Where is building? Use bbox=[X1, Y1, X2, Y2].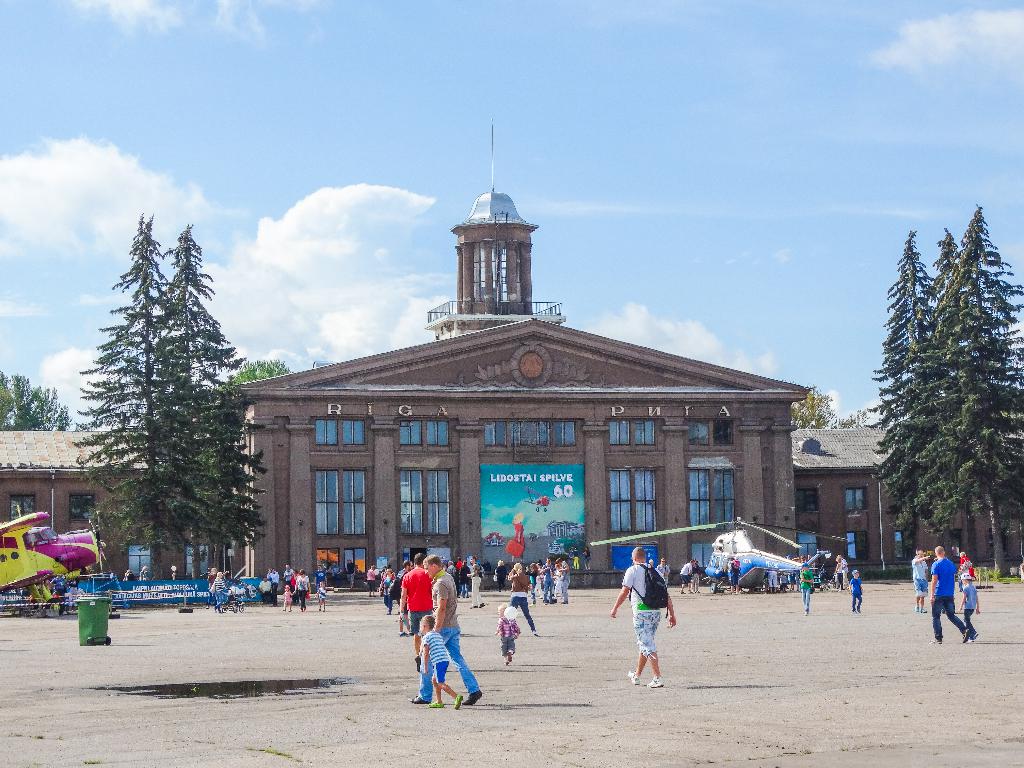
bbox=[230, 188, 808, 607].
